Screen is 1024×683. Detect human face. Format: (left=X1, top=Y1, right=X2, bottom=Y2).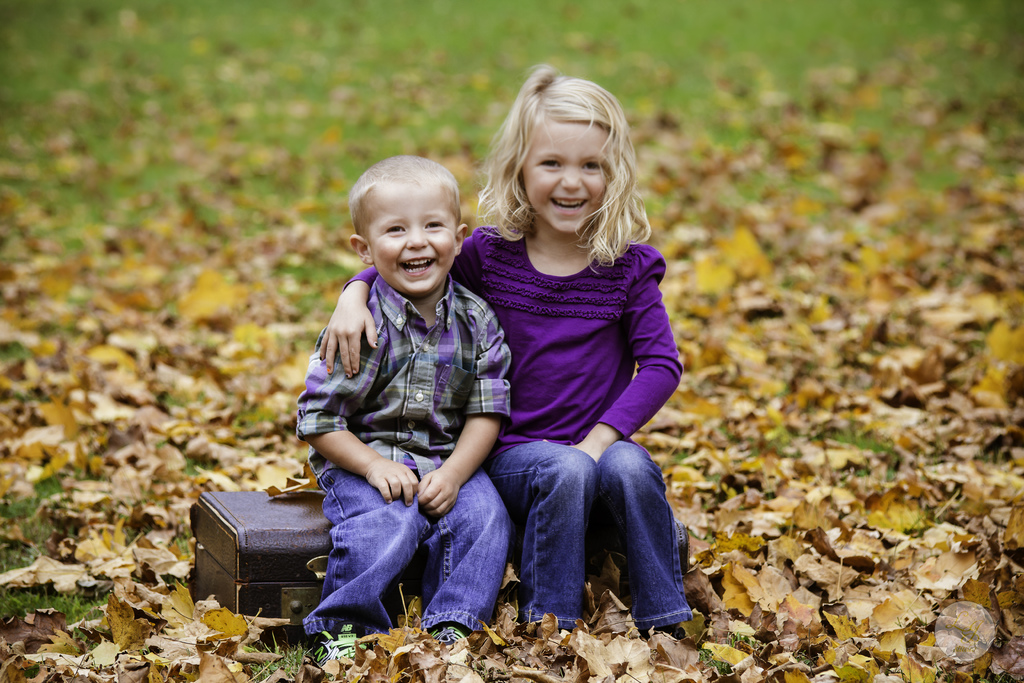
(left=370, top=187, right=460, bottom=293).
